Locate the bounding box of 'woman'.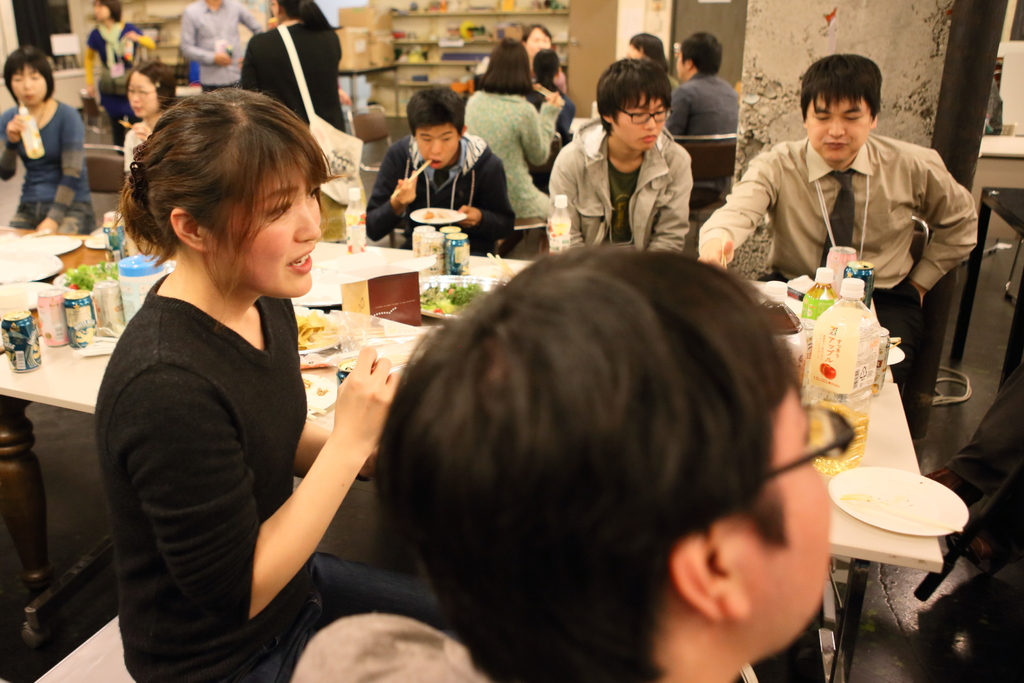
Bounding box: pyautogui.locateOnScreen(0, 44, 99, 247).
